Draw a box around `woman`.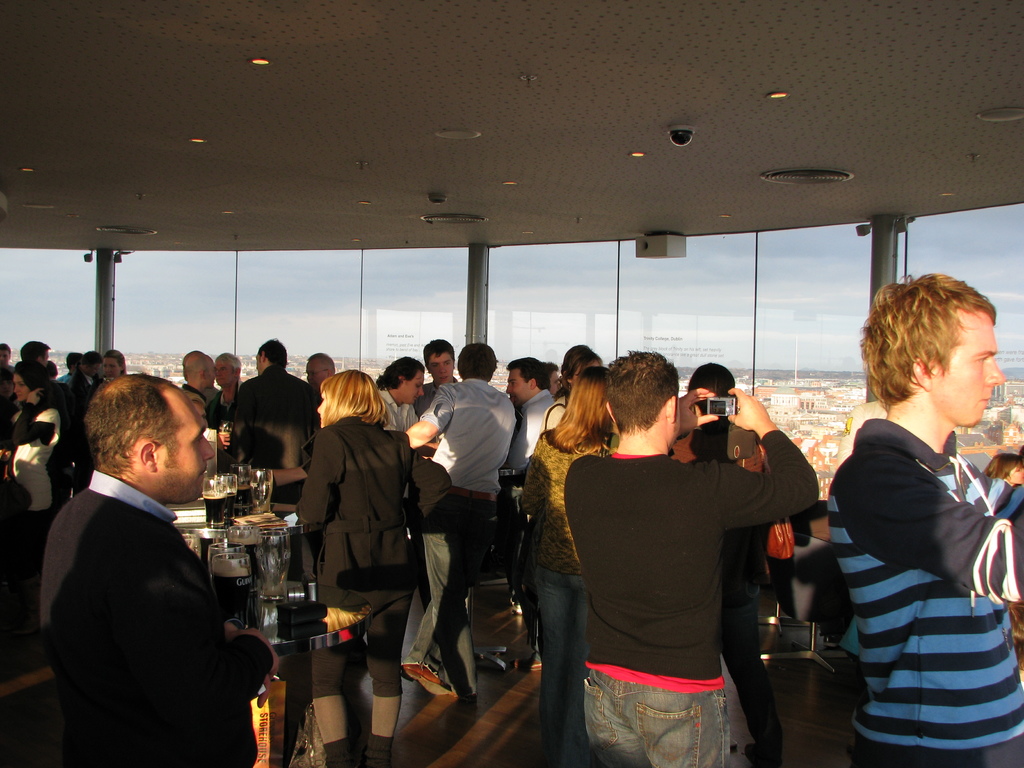
x1=513 y1=369 x2=629 y2=767.
